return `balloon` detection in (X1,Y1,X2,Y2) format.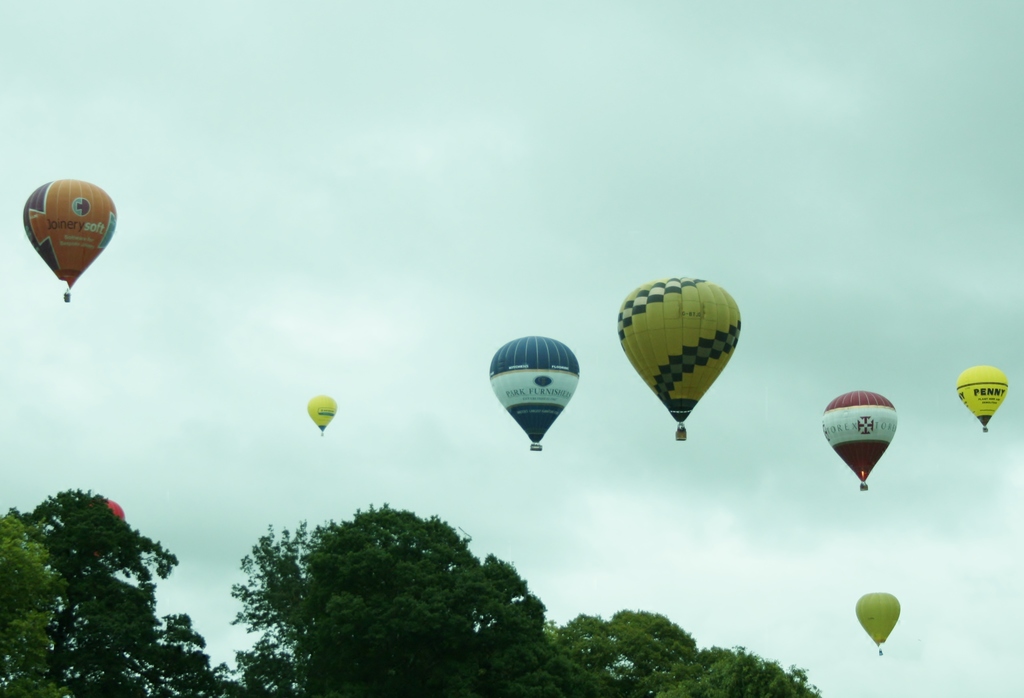
(821,387,899,485).
